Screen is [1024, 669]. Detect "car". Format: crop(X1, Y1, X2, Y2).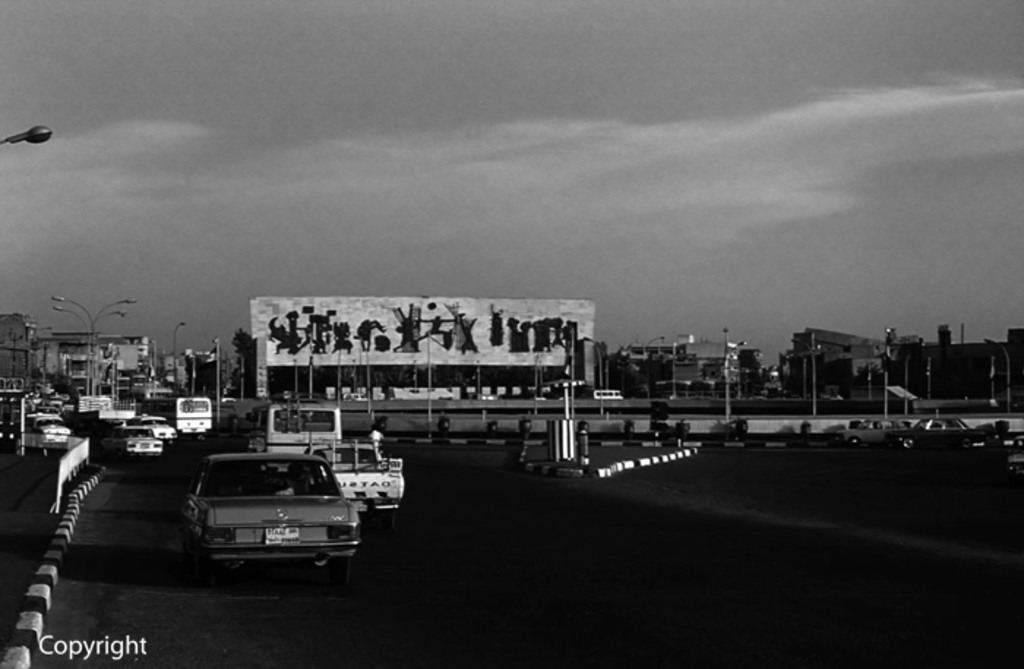
crop(180, 454, 353, 580).
